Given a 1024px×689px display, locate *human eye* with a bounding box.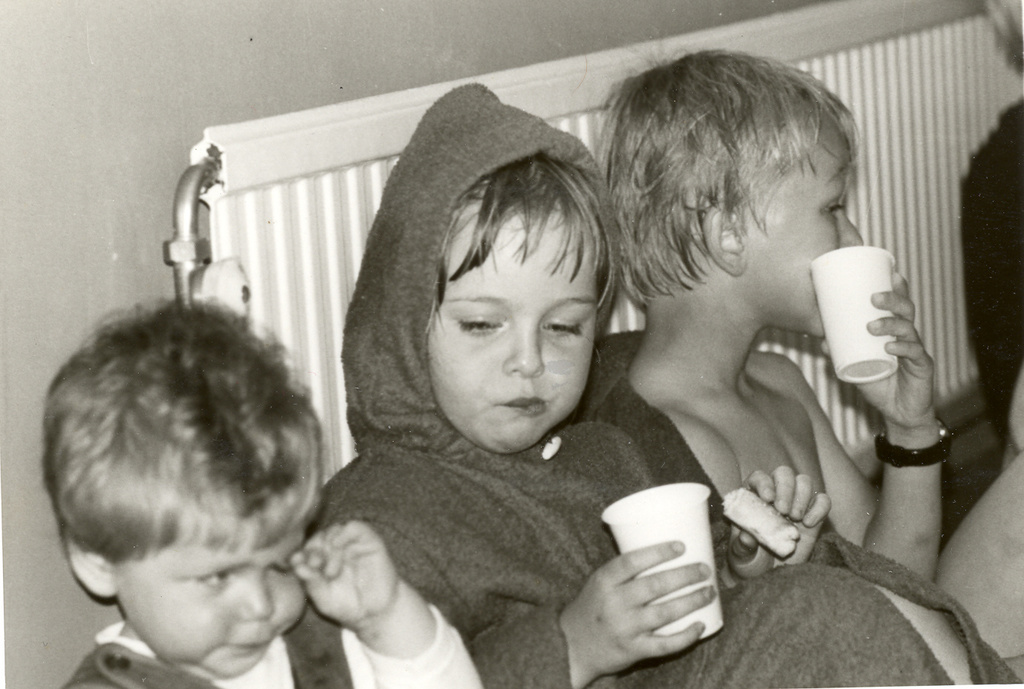
Located: 825:200:846:223.
